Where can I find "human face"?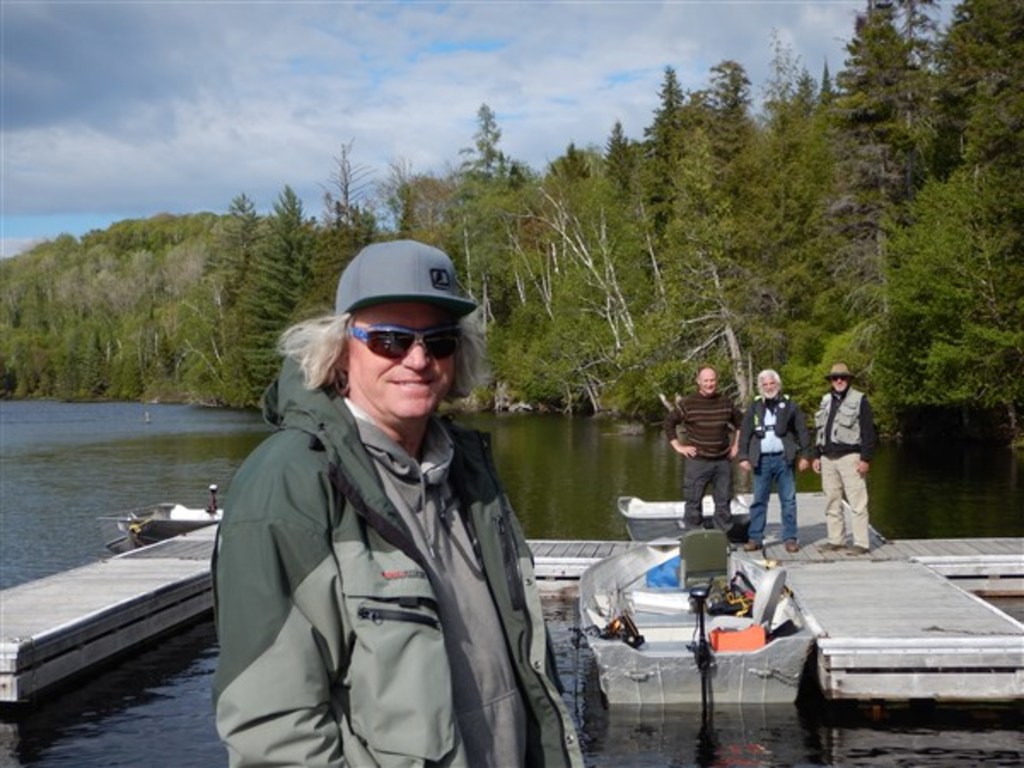
You can find it at 696,370,715,398.
